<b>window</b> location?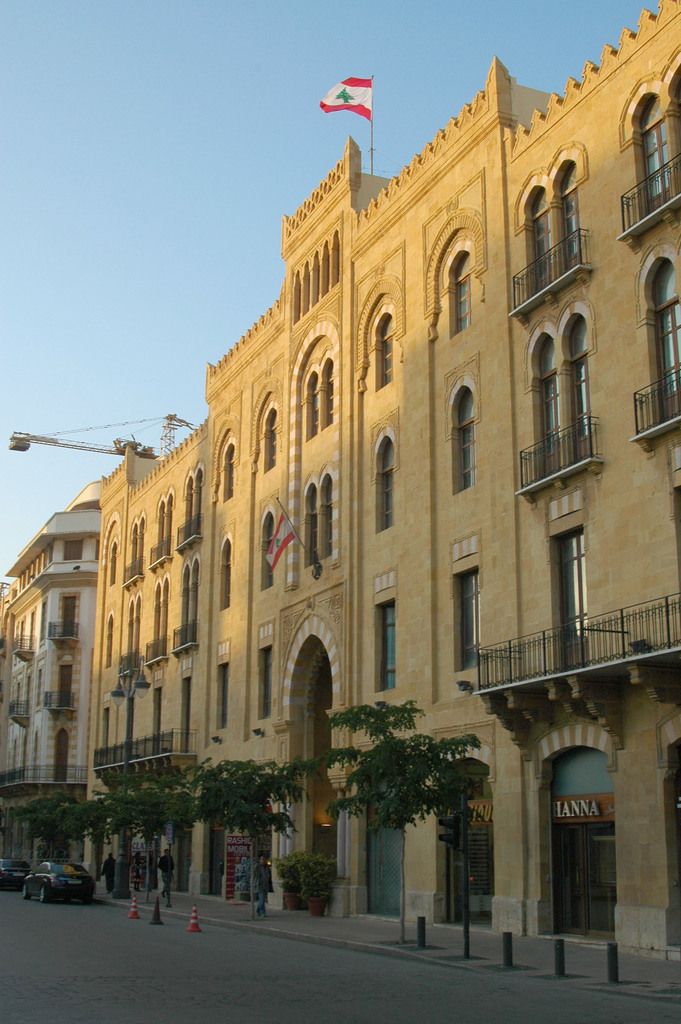
<bbox>255, 645, 272, 720</bbox>
